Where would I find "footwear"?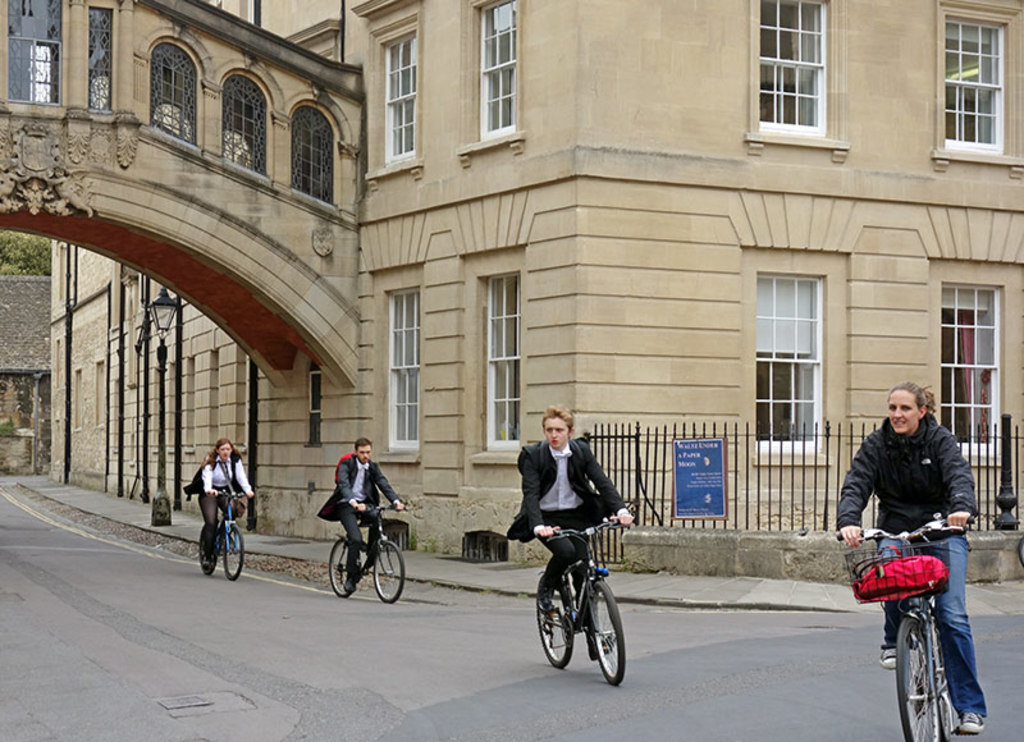
At <bbox>201, 553, 207, 564</bbox>.
